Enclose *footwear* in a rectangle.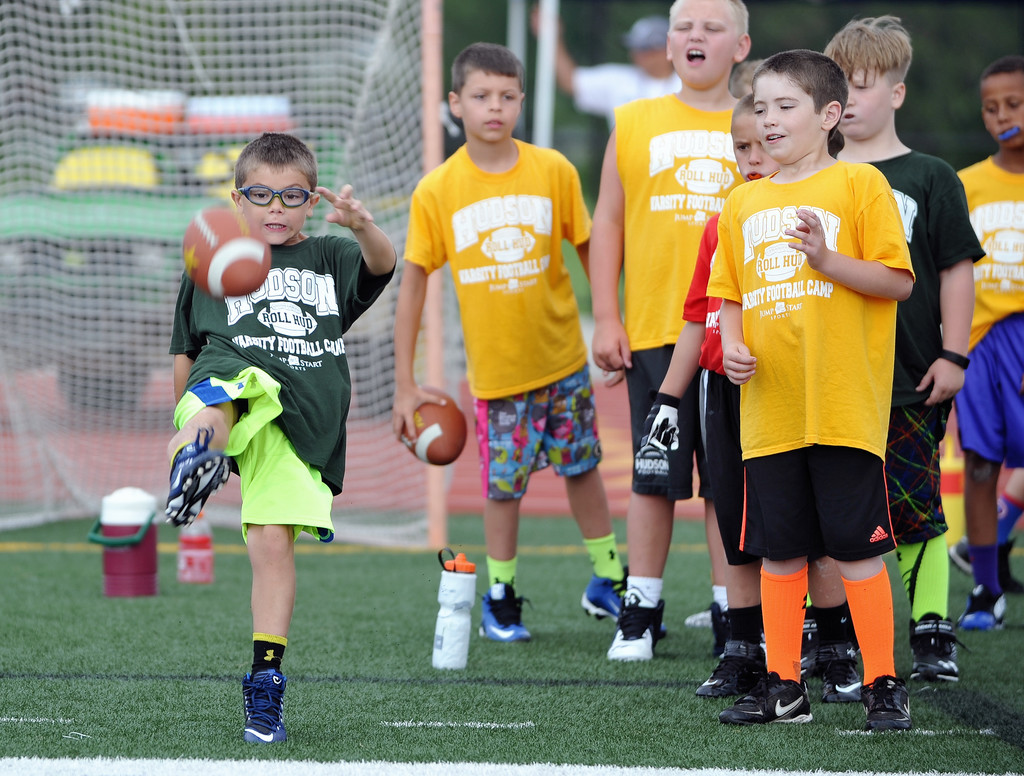
(808,631,862,703).
